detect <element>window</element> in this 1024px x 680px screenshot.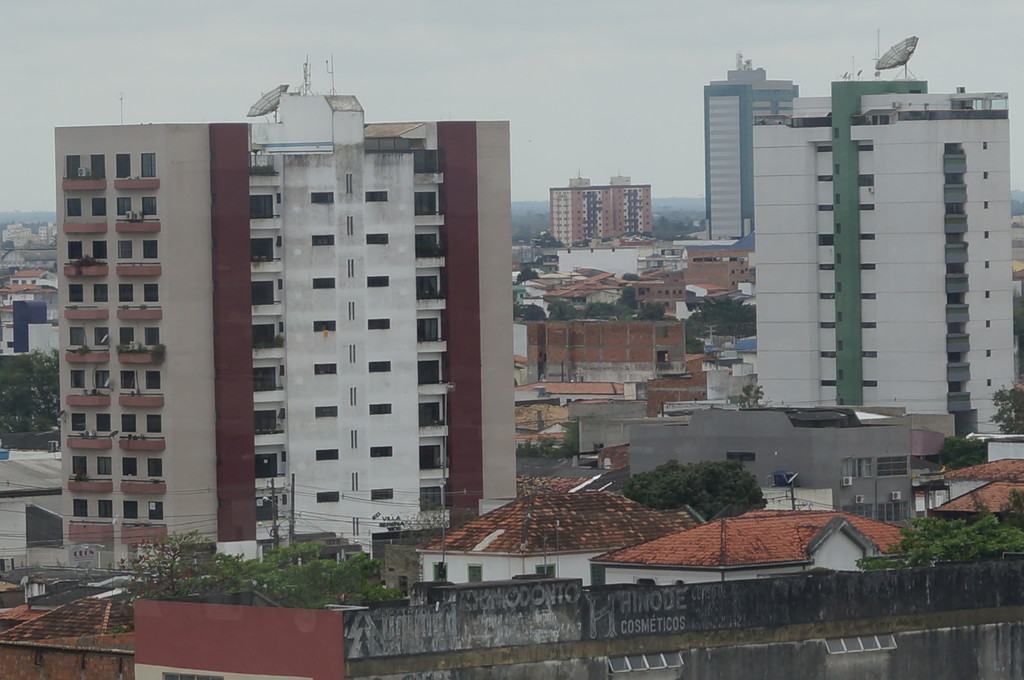
Detection: <bbox>70, 370, 84, 386</bbox>.
